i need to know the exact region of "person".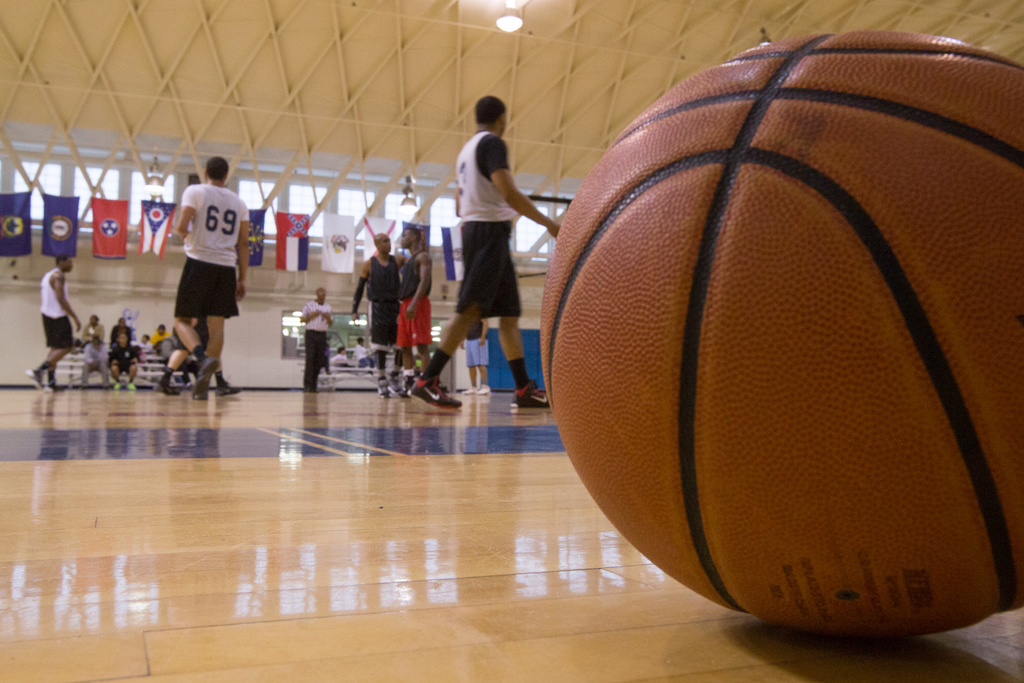
Region: 25:251:79:395.
